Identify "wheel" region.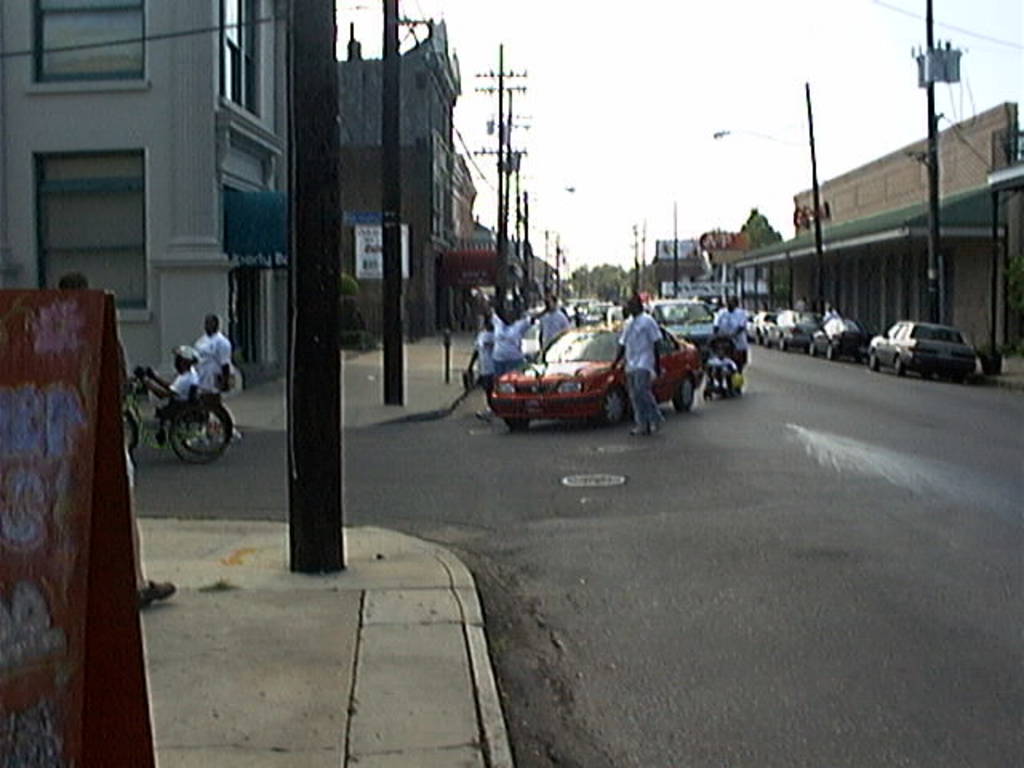
Region: 808/339/821/360.
